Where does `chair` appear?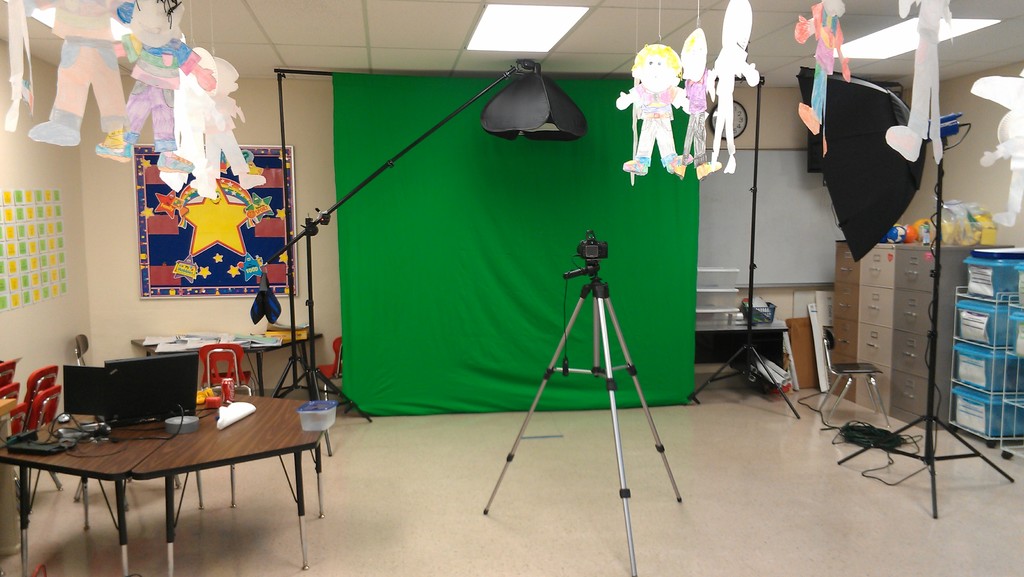
Appears at bbox=[815, 330, 892, 430].
